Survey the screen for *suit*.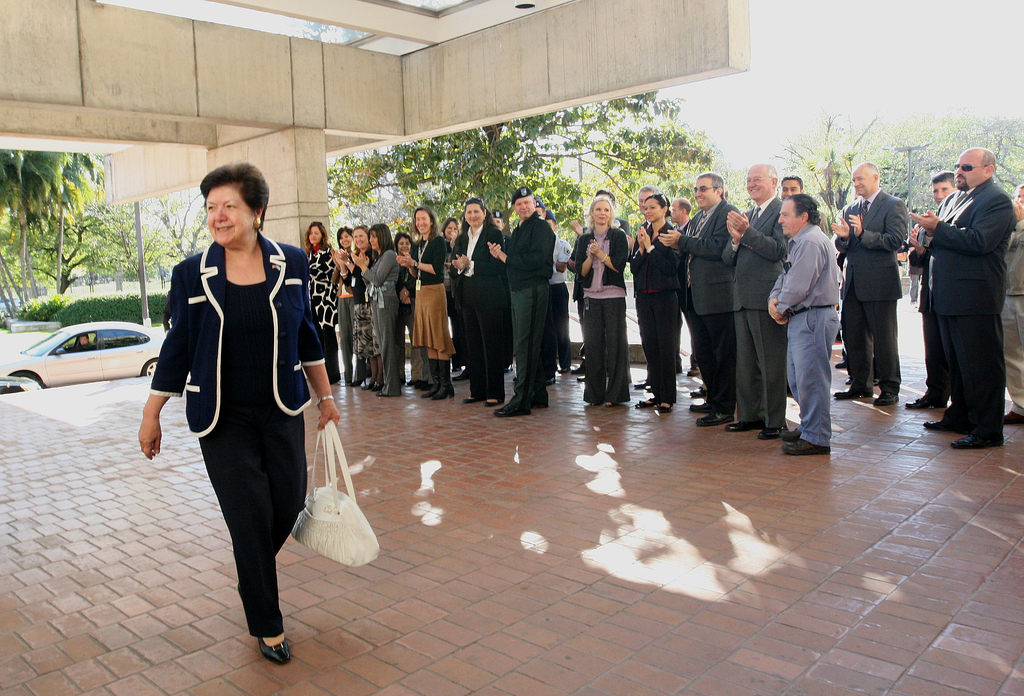
Survey found: [left=721, top=191, right=794, bottom=429].
